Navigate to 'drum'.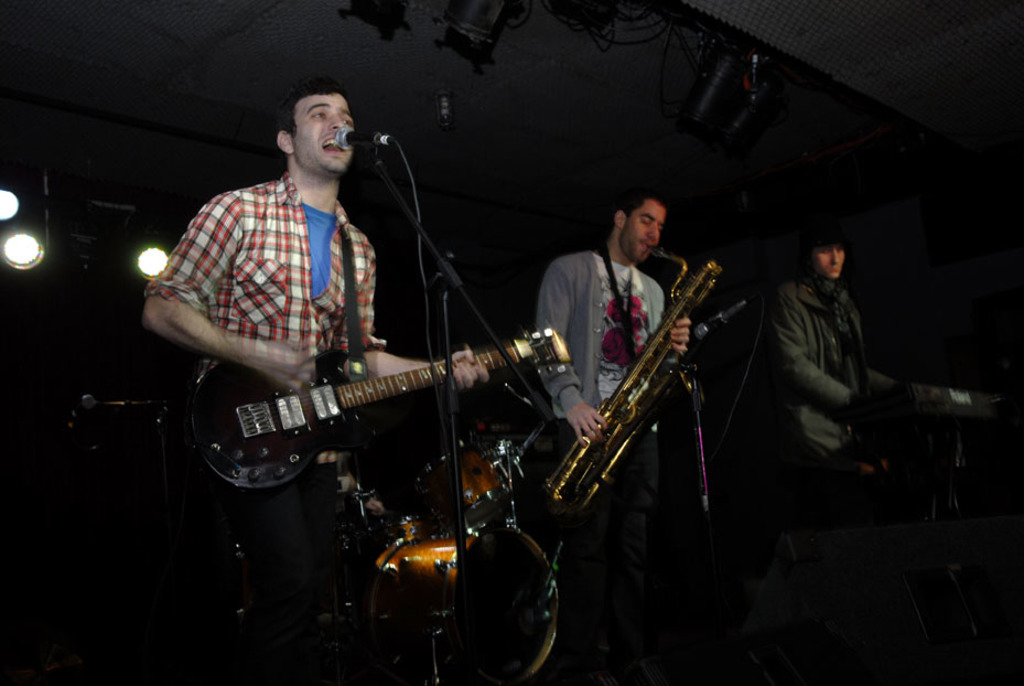
Navigation target: <region>370, 523, 562, 685</region>.
